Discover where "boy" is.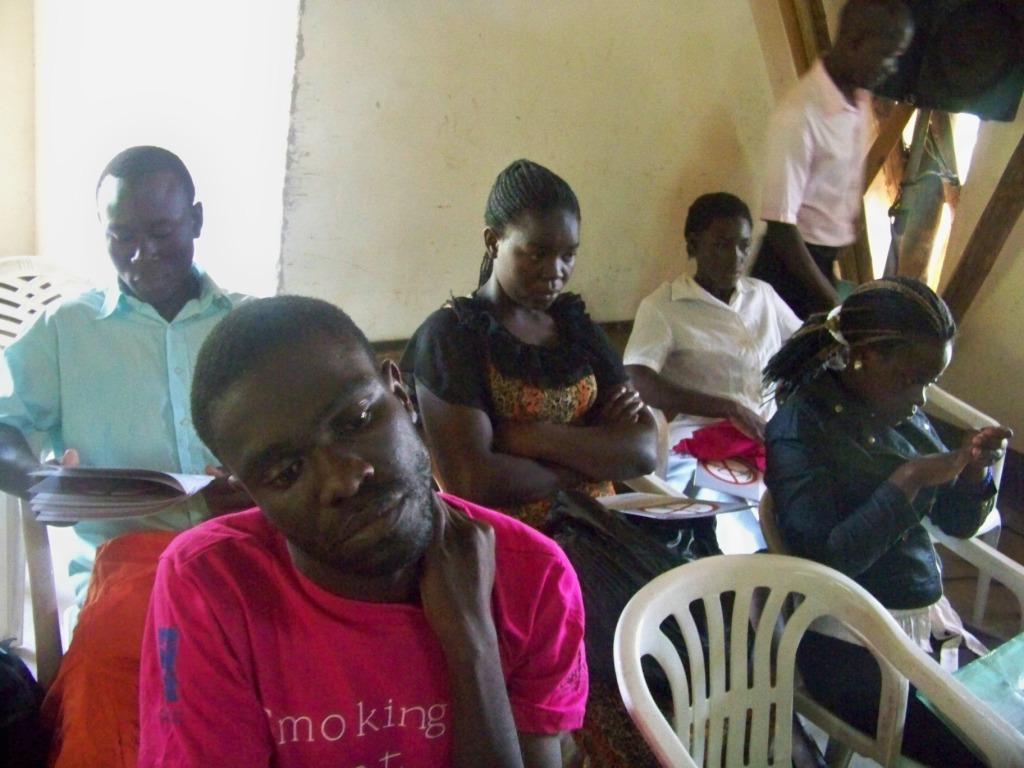
Discovered at <box>745,0,920,323</box>.
